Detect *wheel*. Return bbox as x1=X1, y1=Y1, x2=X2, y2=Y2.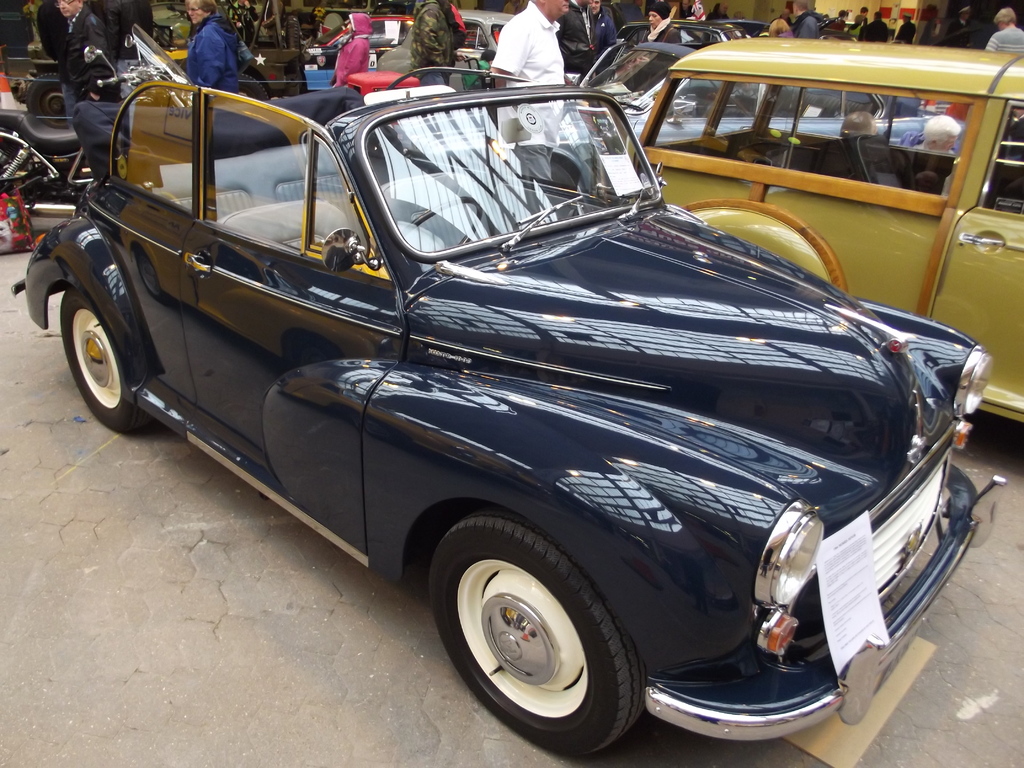
x1=429, y1=519, x2=649, y2=765.
